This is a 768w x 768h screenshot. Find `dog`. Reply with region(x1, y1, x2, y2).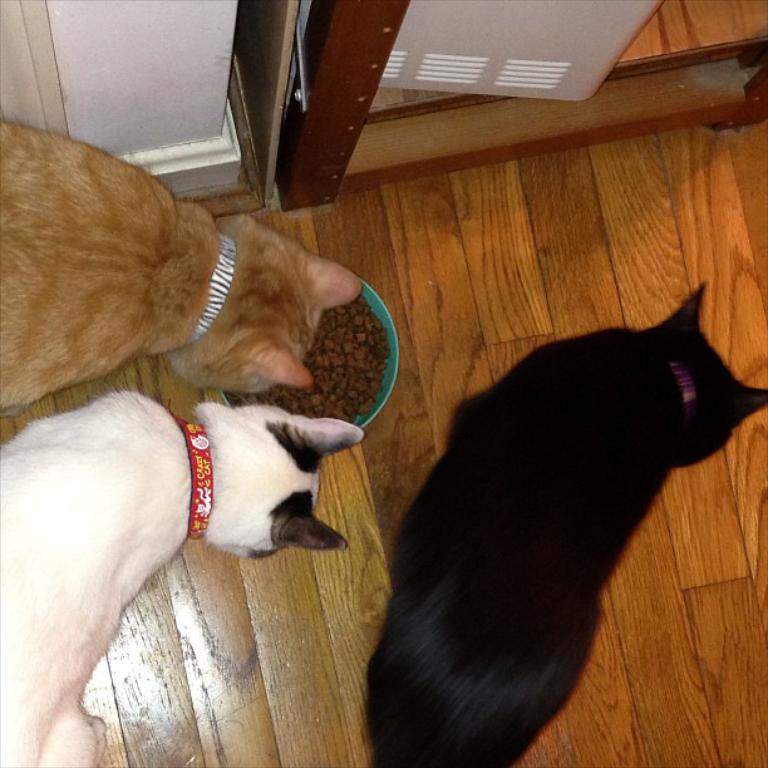
region(351, 279, 767, 767).
